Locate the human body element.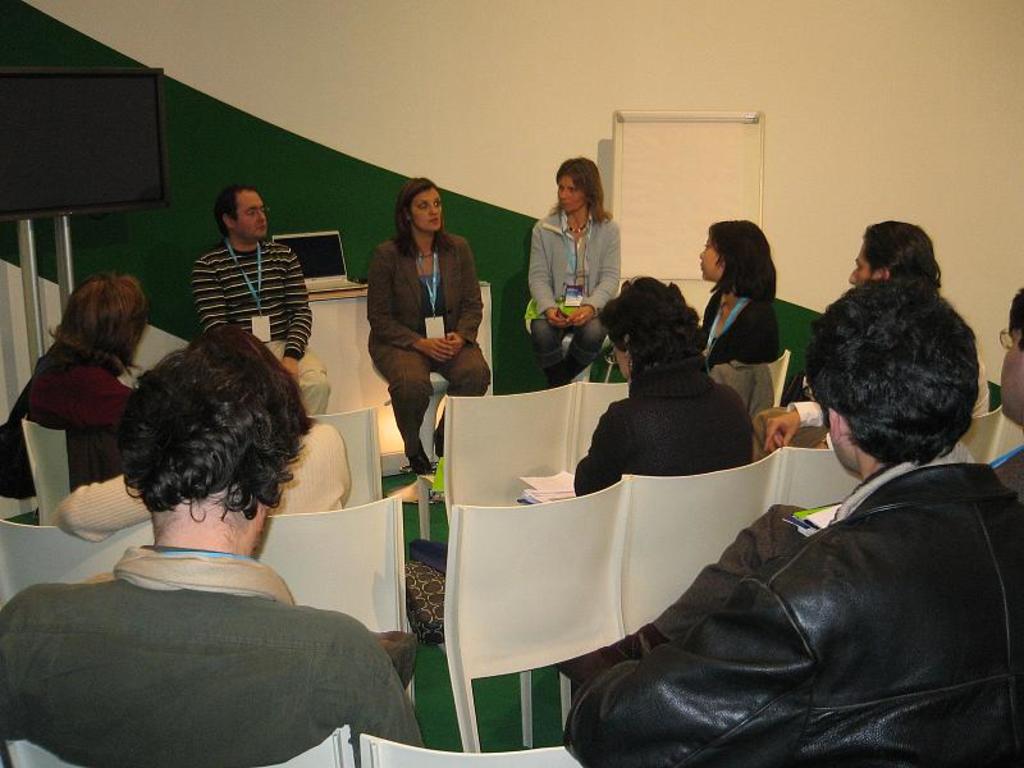
Element bbox: <box>573,275,755,498</box>.
